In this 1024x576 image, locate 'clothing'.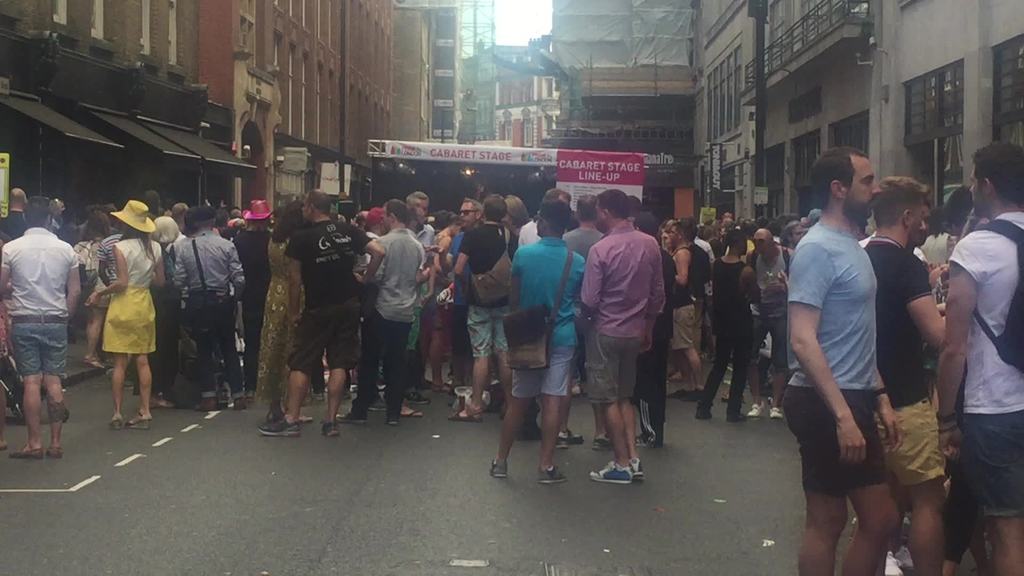
Bounding box: Rect(351, 306, 413, 411).
